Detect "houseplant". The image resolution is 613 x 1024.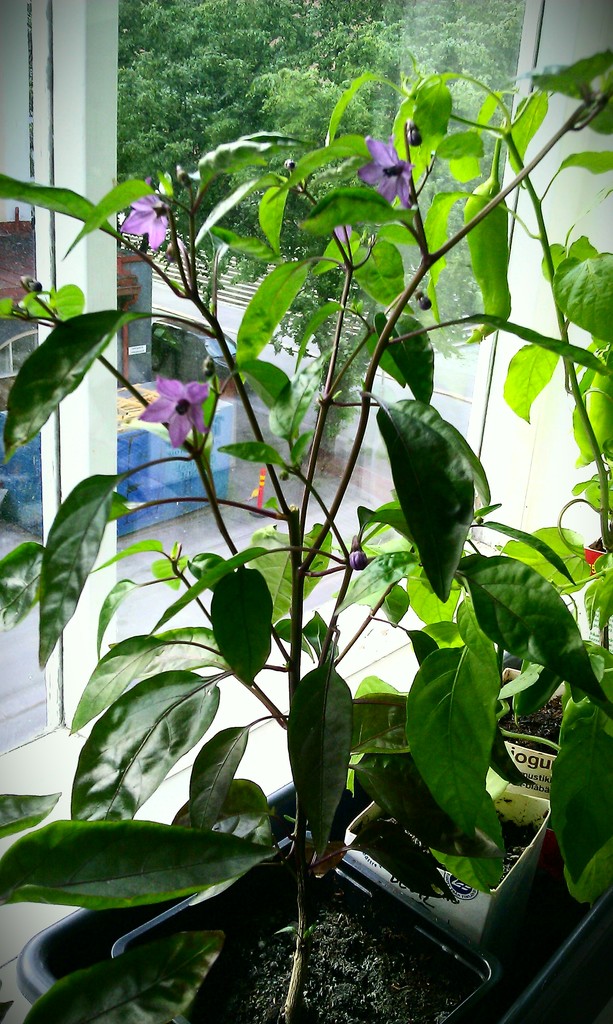
l=0, t=56, r=504, b=1019.
